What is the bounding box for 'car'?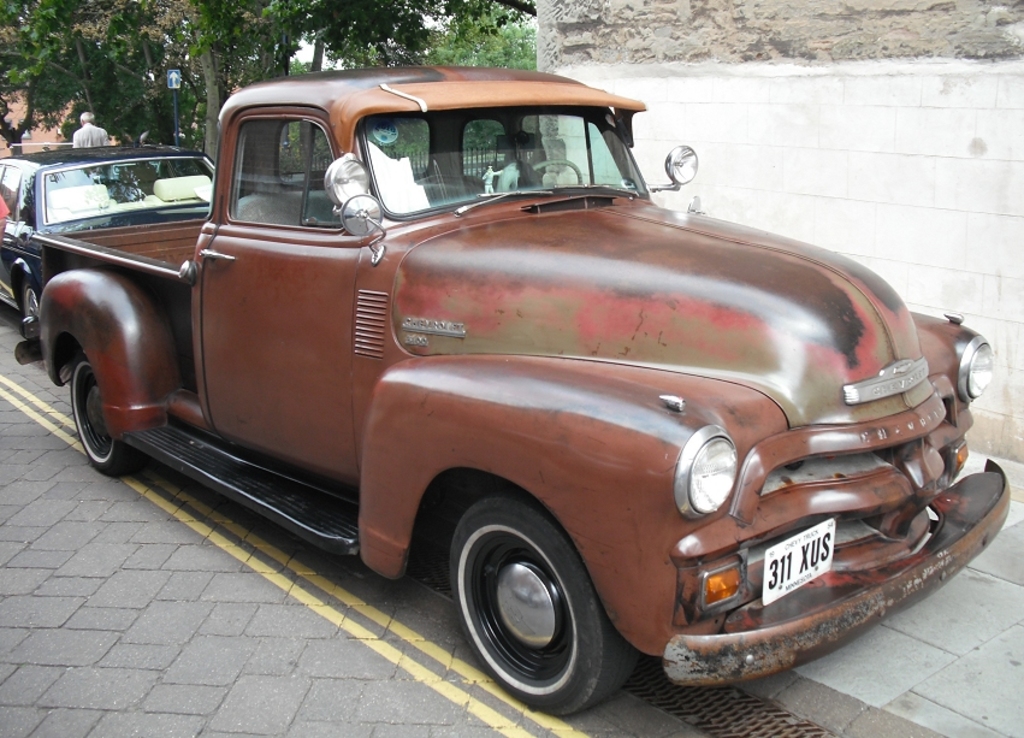
<bbox>10, 65, 1008, 720</bbox>.
